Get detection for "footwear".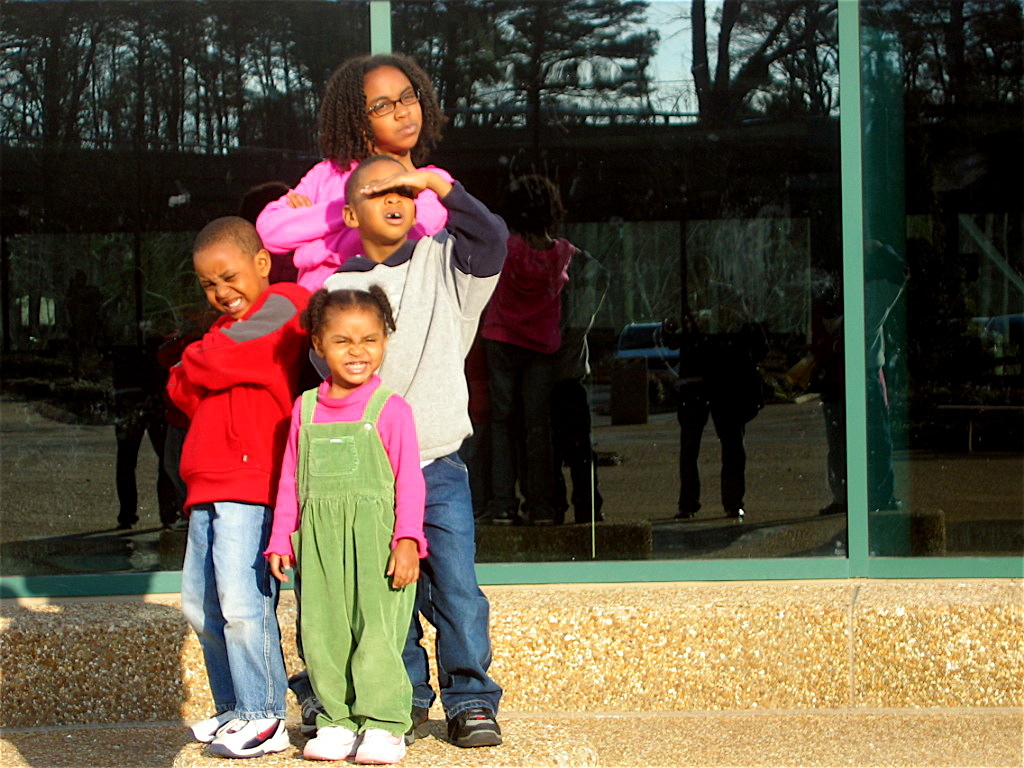
Detection: pyautogui.locateOnScreen(347, 727, 406, 766).
